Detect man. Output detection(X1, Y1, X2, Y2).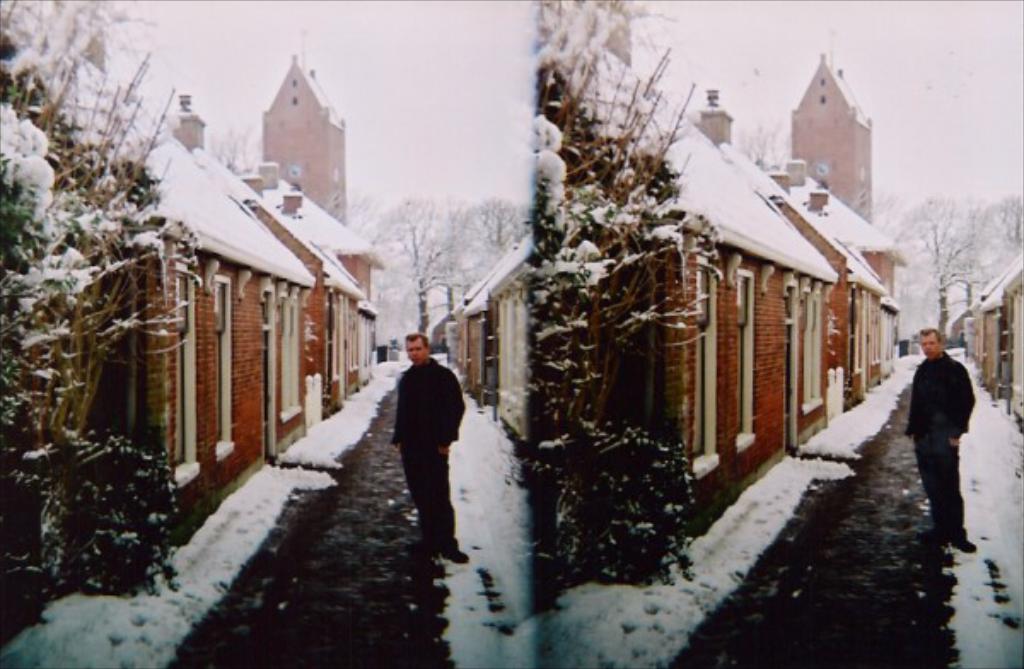
detection(389, 334, 466, 570).
